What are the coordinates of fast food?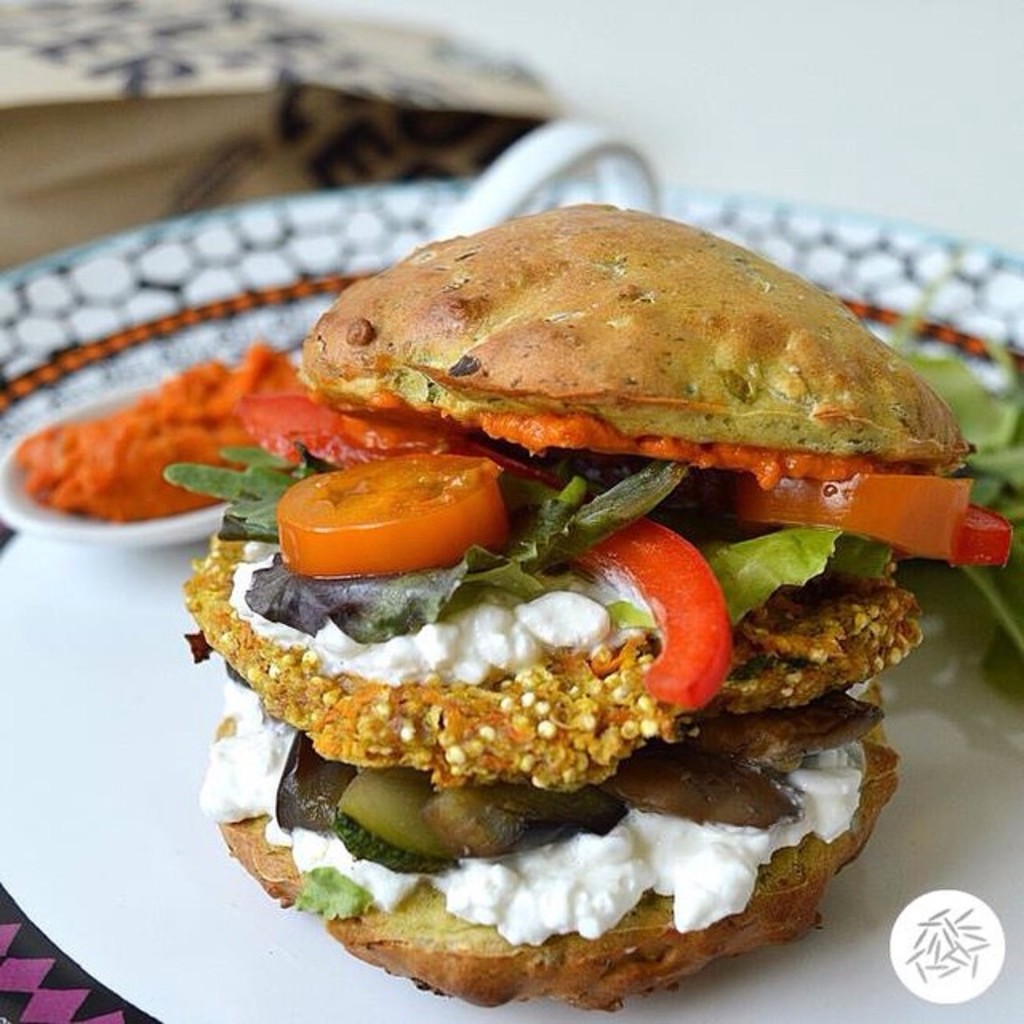
[x1=194, y1=166, x2=962, y2=1006].
